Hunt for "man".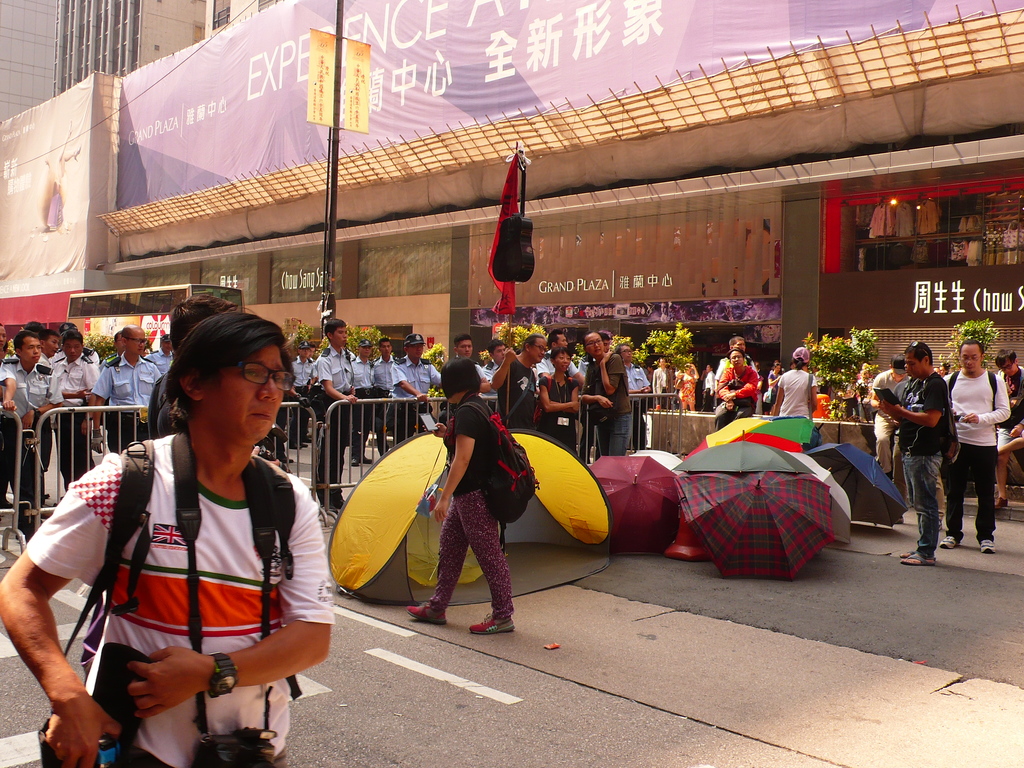
Hunted down at bbox(0, 330, 59, 518).
